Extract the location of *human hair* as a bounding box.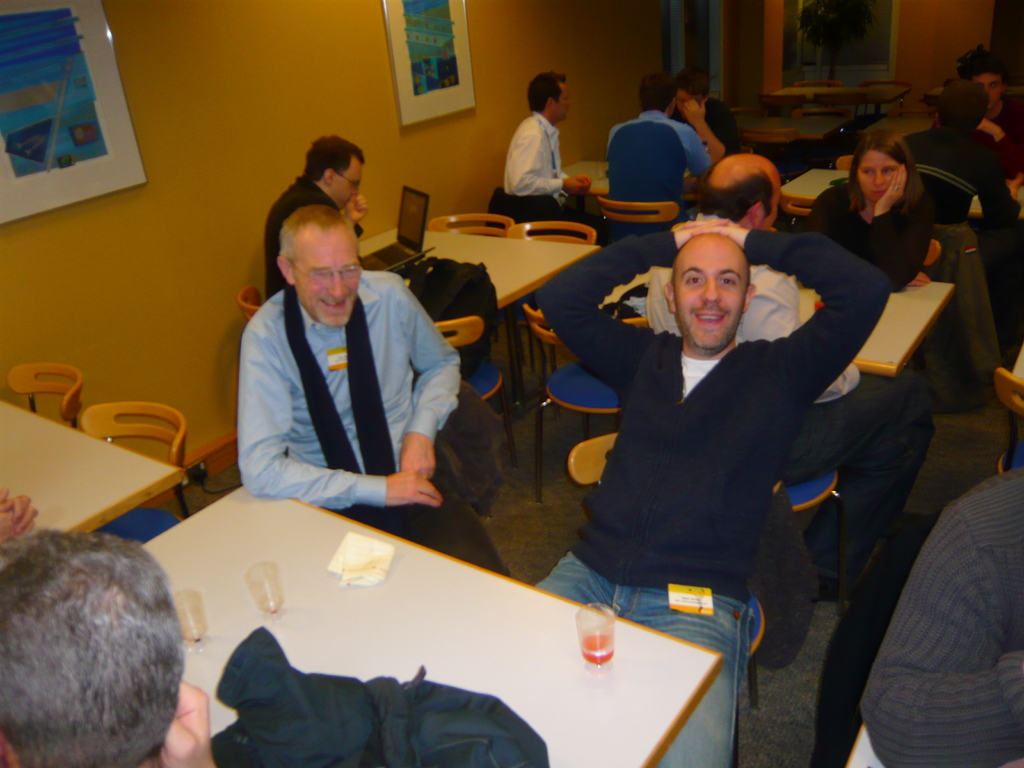
(677, 64, 711, 95).
